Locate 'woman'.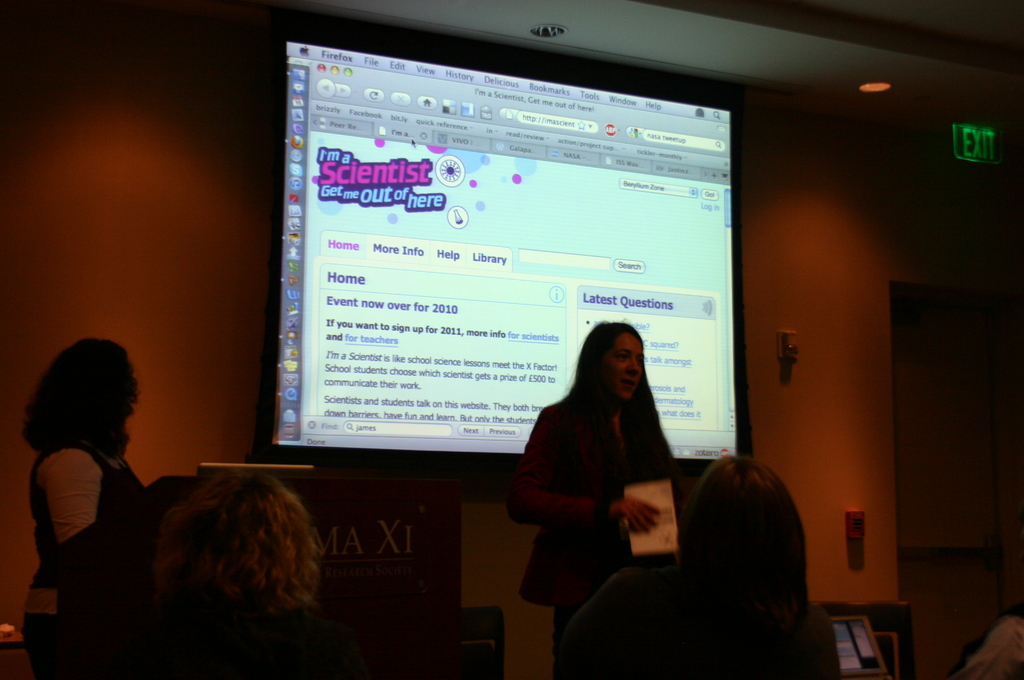
Bounding box: [630, 455, 840, 679].
